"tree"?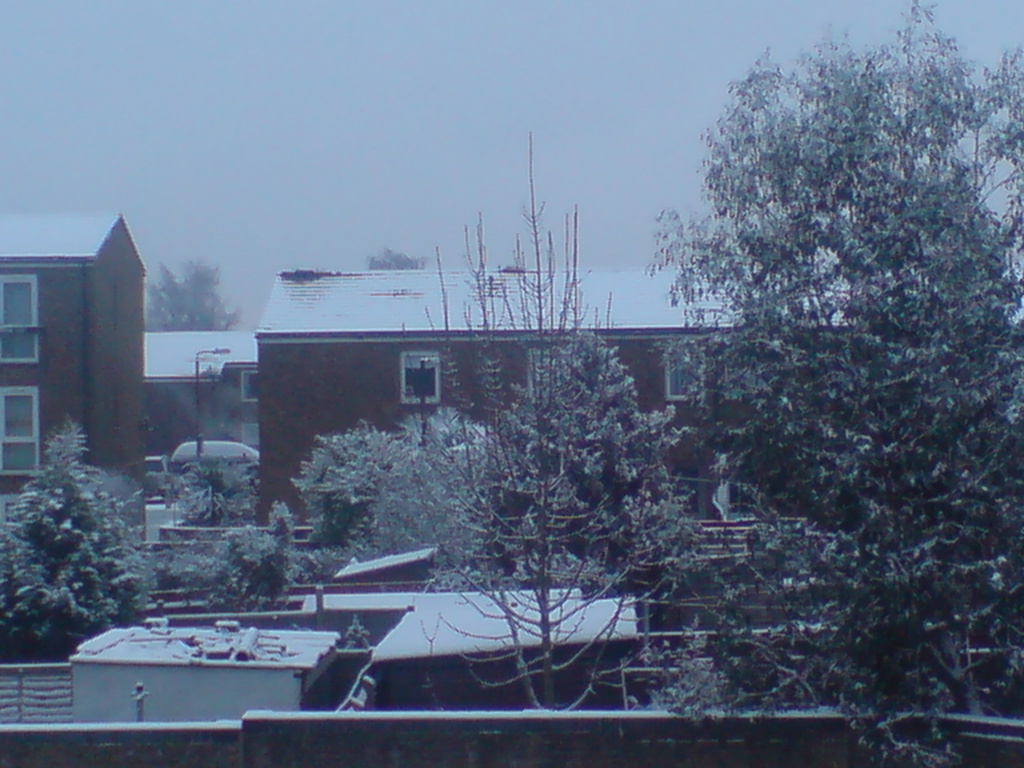
(left=625, top=0, right=1023, bottom=767)
